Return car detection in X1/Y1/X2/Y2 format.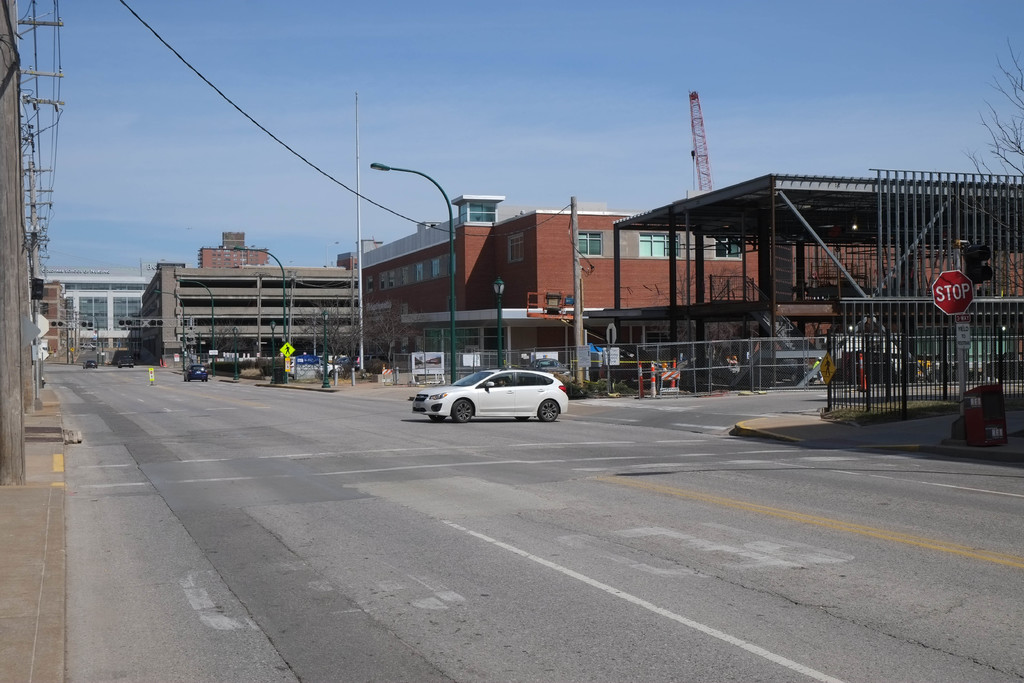
335/358/353/365.
